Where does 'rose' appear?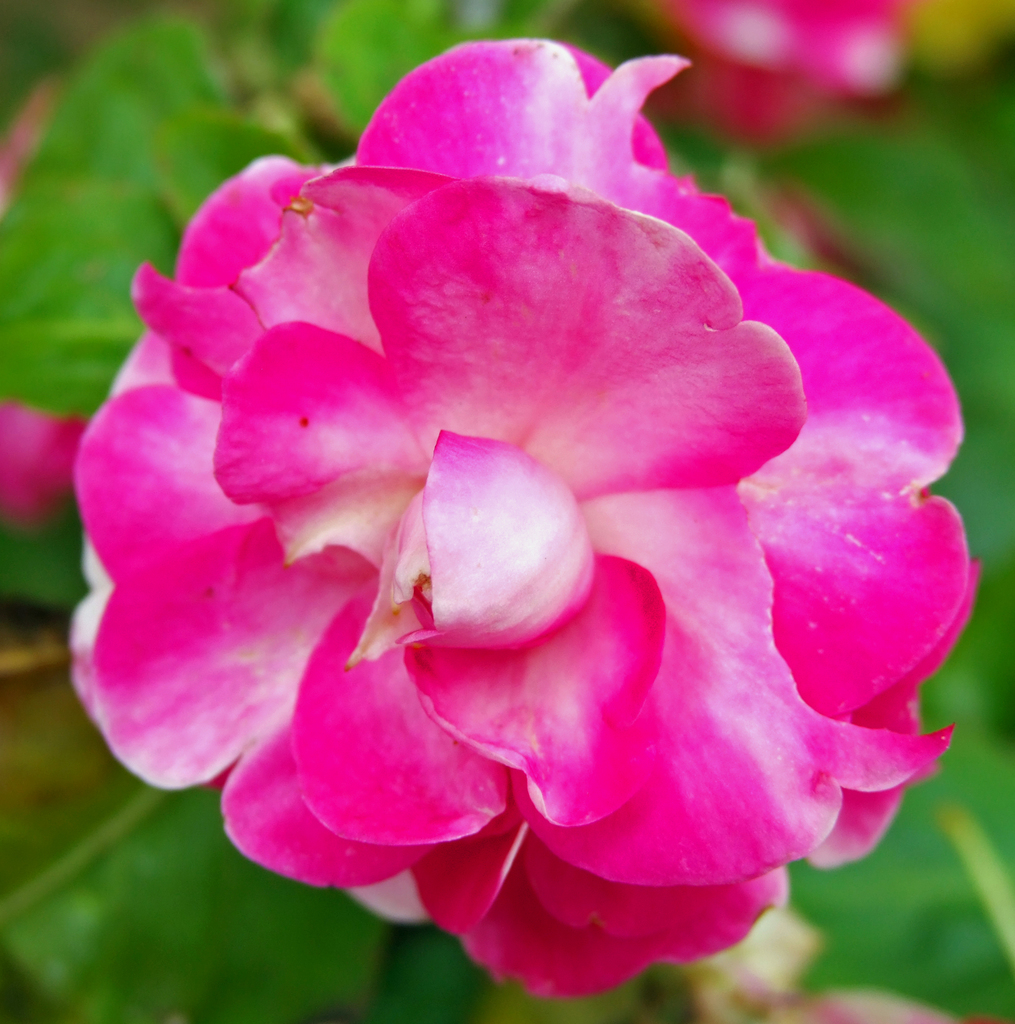
Appears at rect(64, 35, 986, 1002).
